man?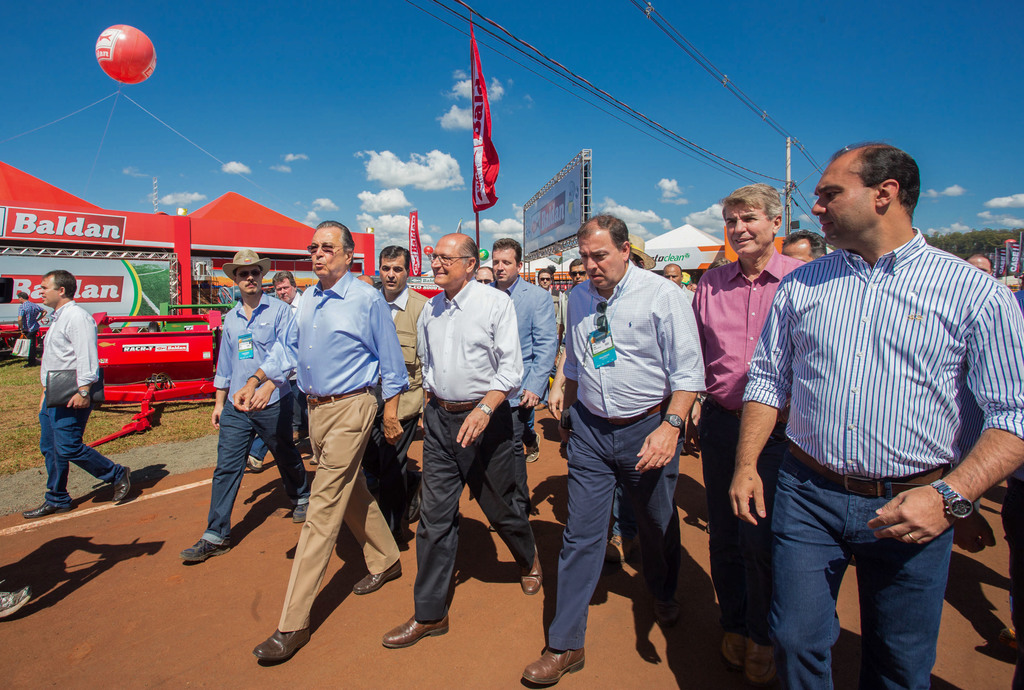
crop(232, 219, 406, 659)
